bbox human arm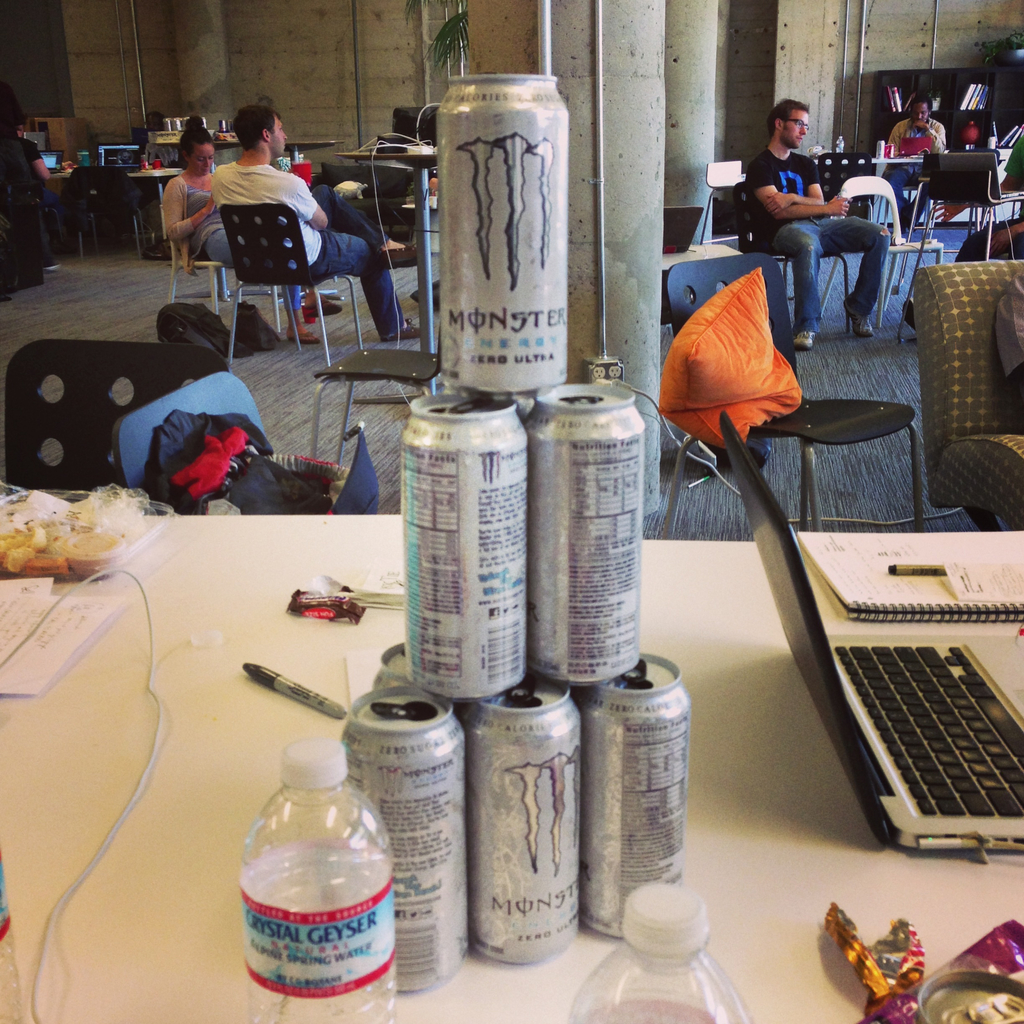
bbox=[915, 120, 948, 154]
